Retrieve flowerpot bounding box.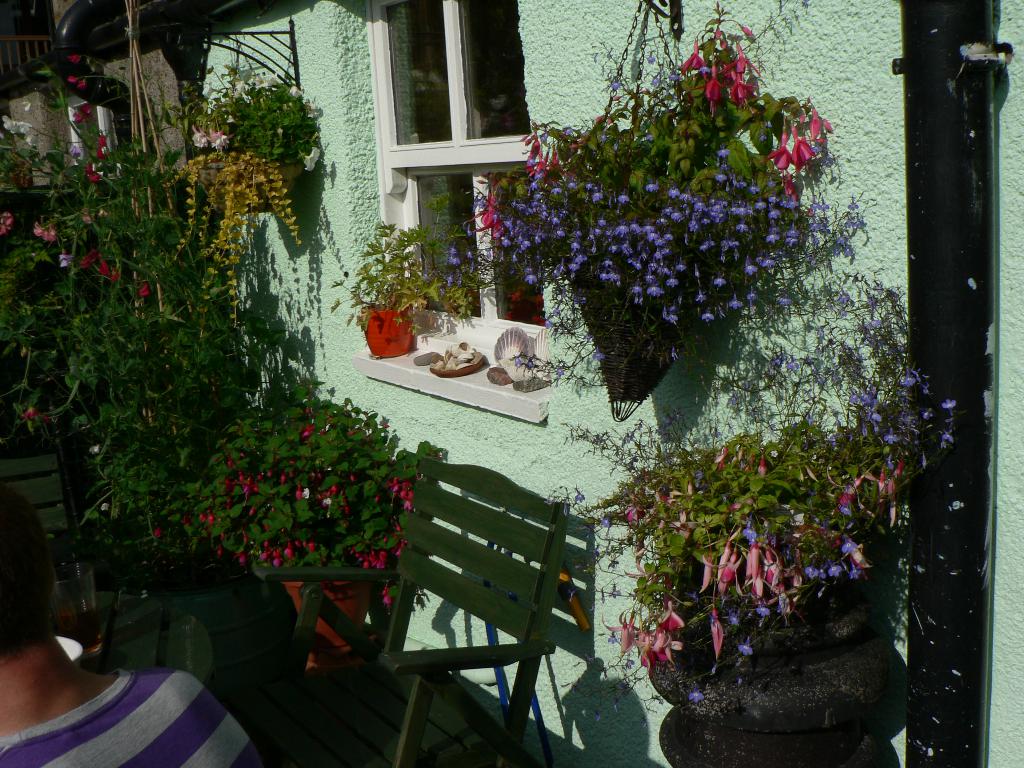
Bounding box: BBox(362, 303, 413, 355).
